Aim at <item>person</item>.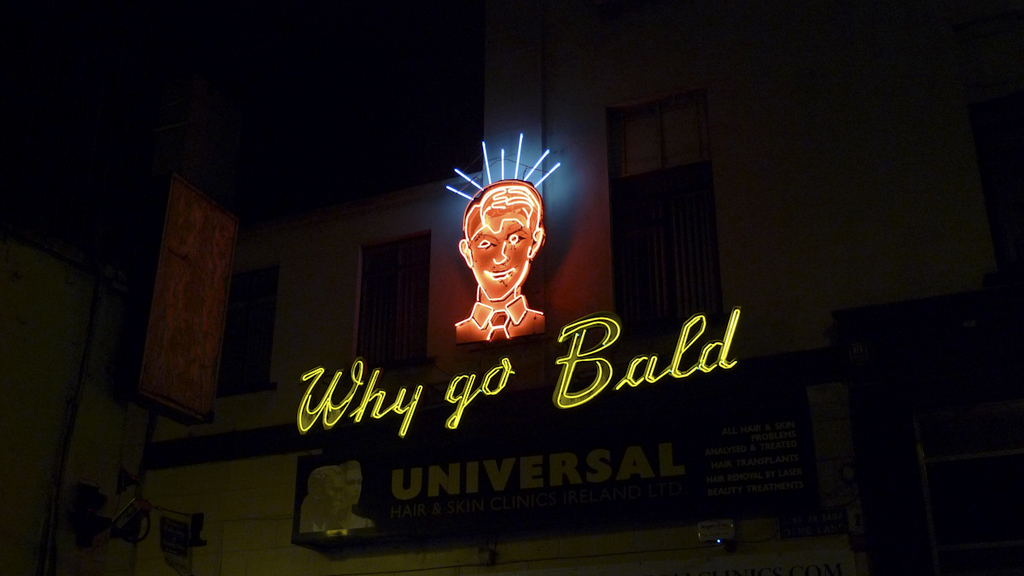
Aimed at locate(449, 174, 555, 341).
